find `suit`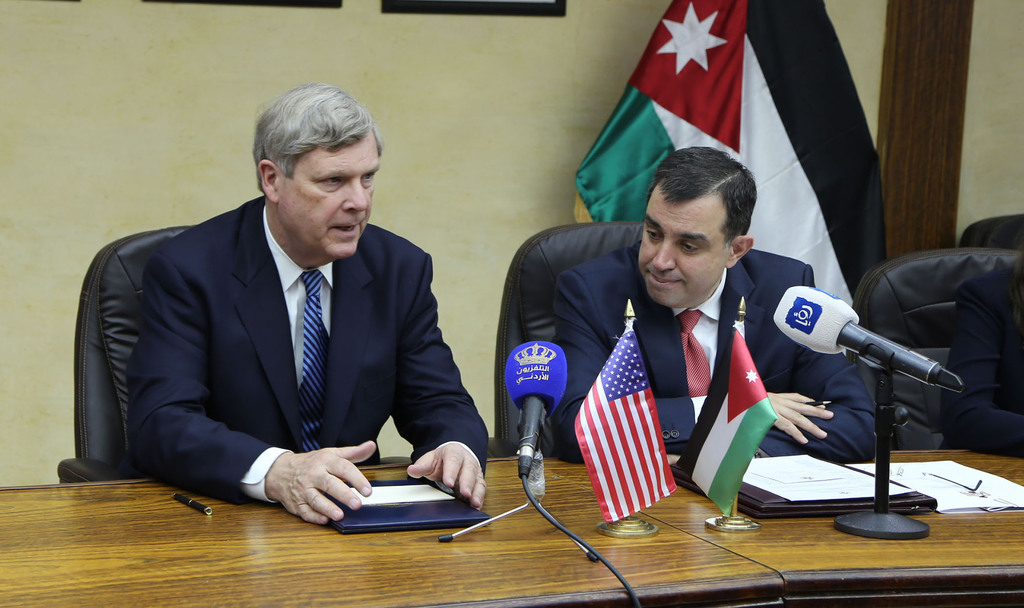
Rect(545, 242, 876, 461)
